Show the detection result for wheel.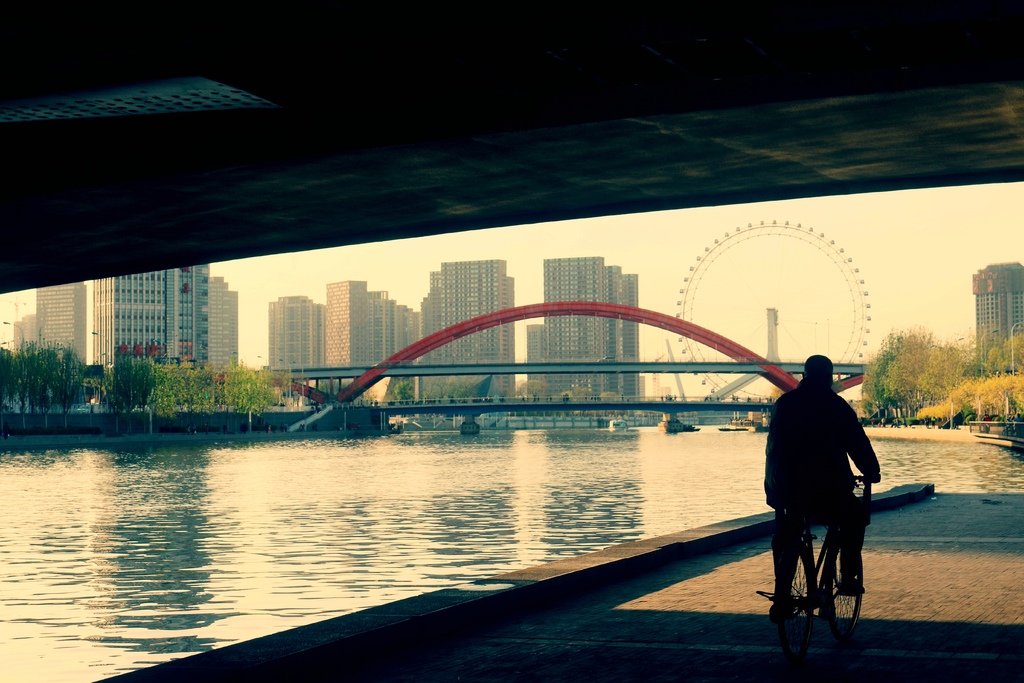
{"x1": 668, "y1": 218, "x2": 871, "y2": 397}.
